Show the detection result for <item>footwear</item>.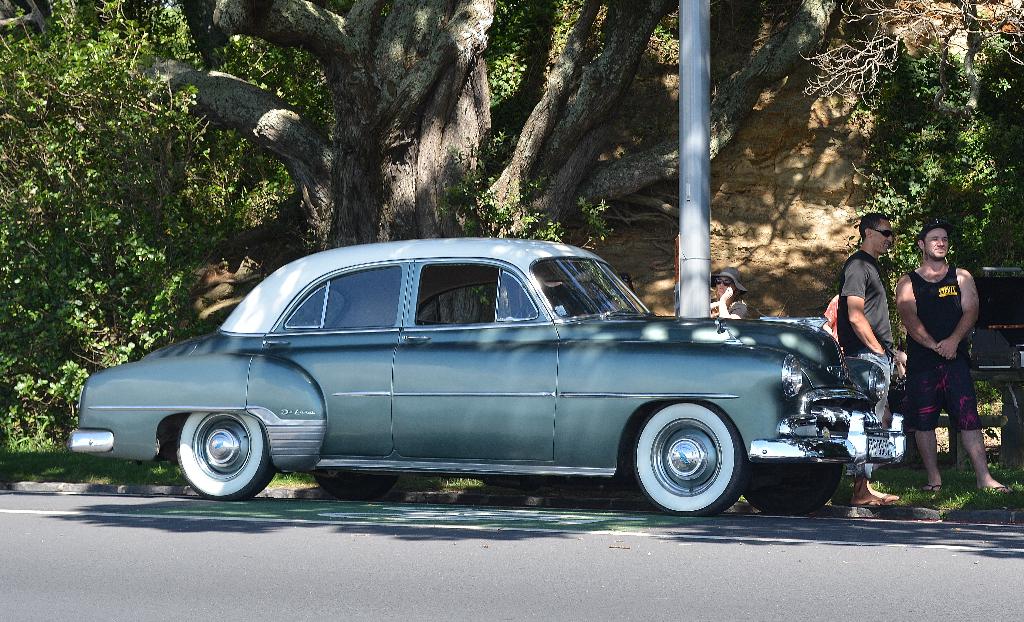
<region>926, 484, 941, 493</region>.
